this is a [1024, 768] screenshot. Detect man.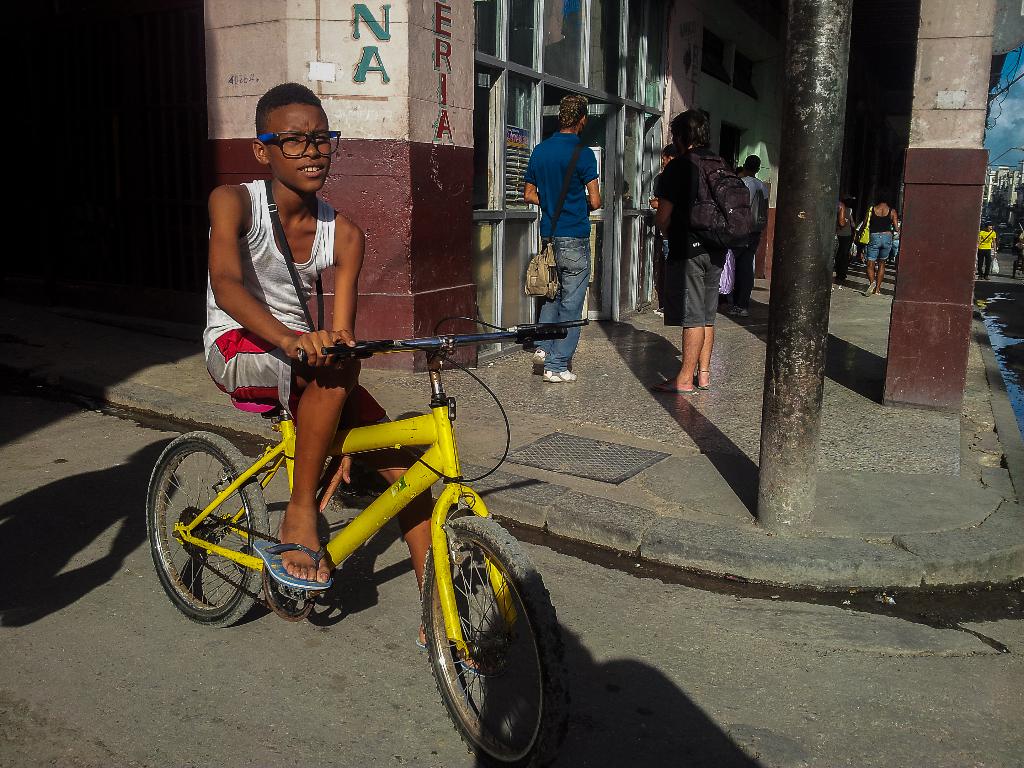
(651,118,753,404).
